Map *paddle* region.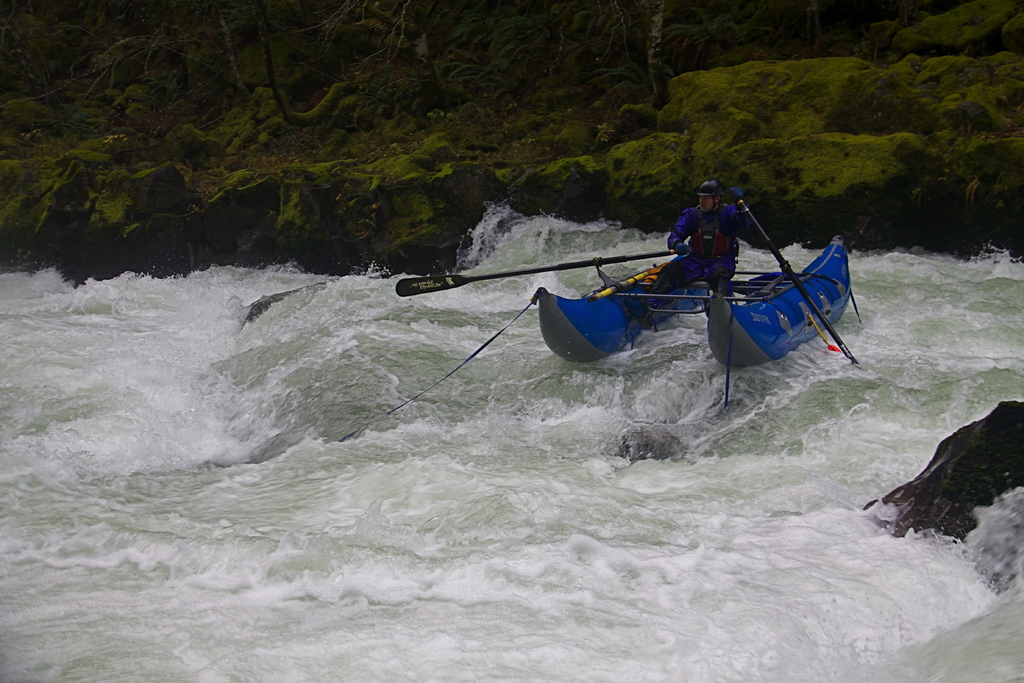
Mapped to <region>728, 185, 856, 367</region>.
